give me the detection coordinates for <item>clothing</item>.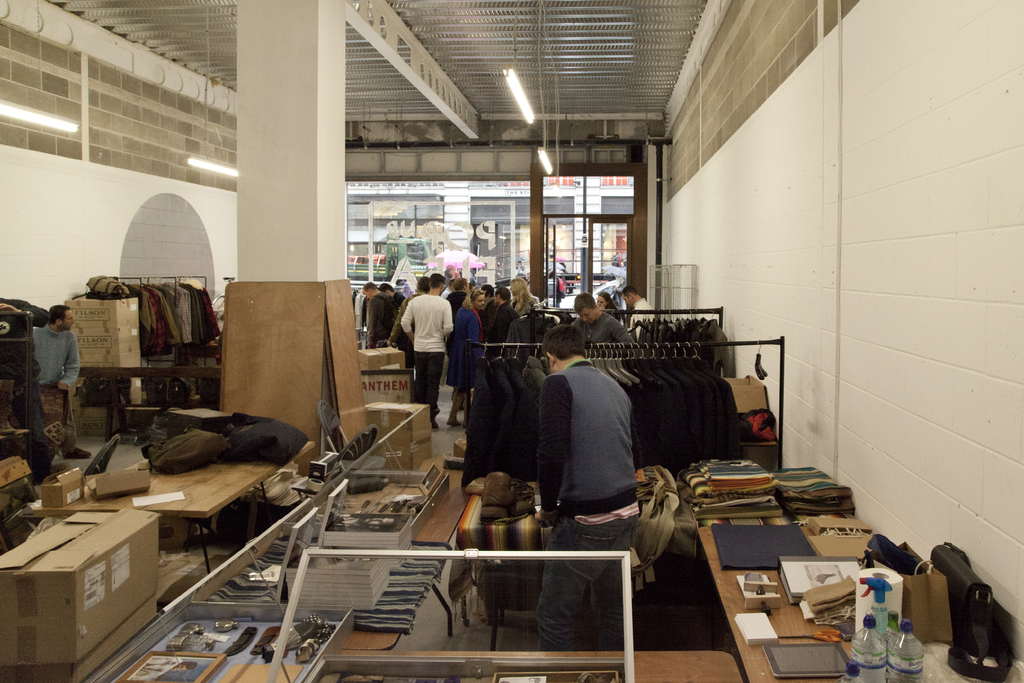
517/356/671/648.
